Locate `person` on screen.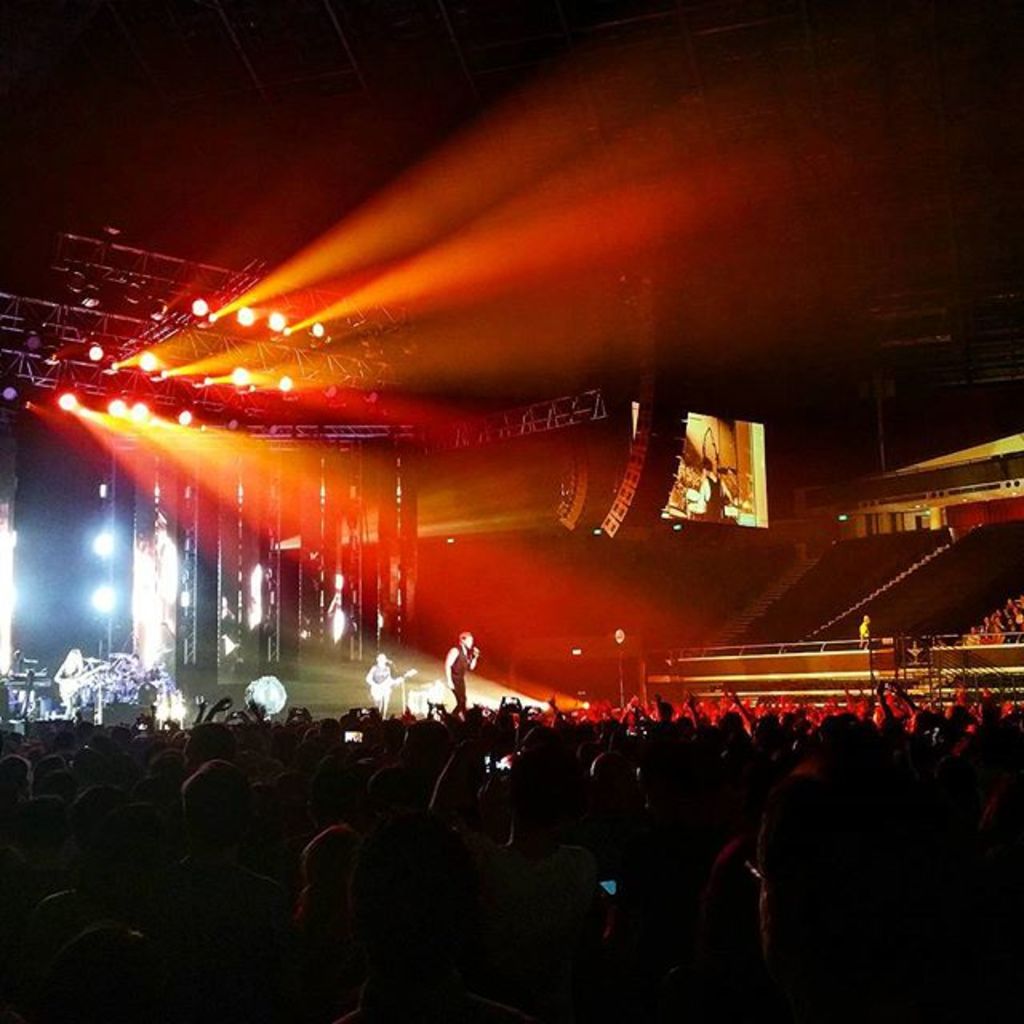
On screen at [left=442, top=632, right=480, bottom=714].
